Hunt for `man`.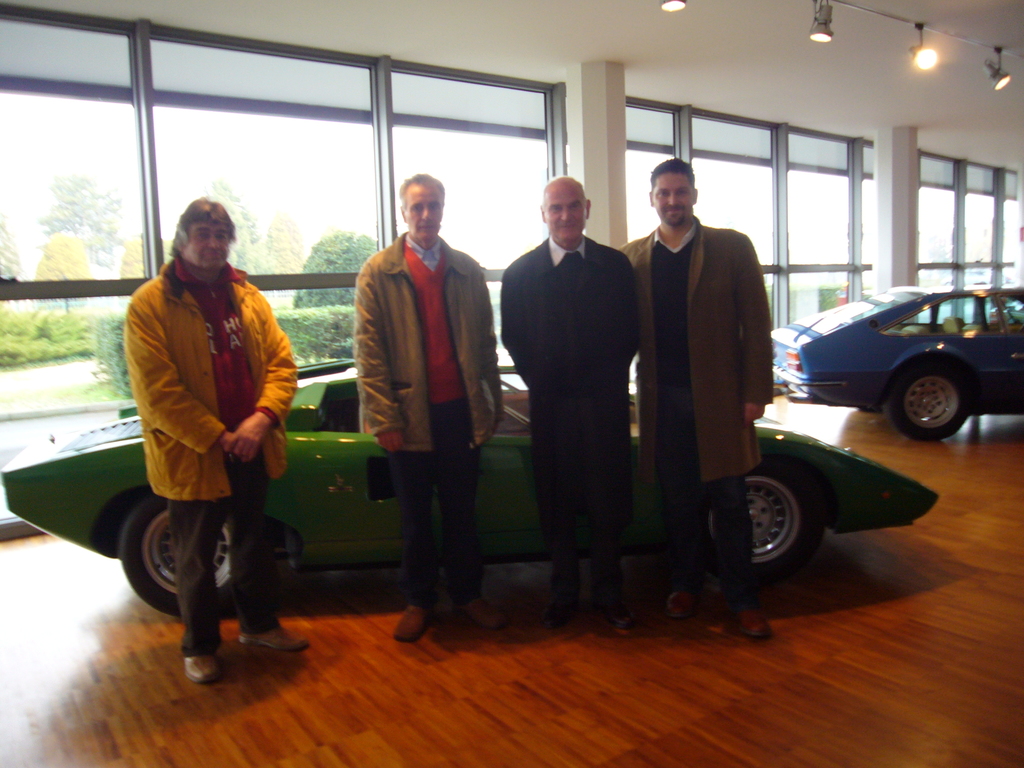
Hunted down at pyautogui.locateOnScreen(496, 178, 642, 630).
